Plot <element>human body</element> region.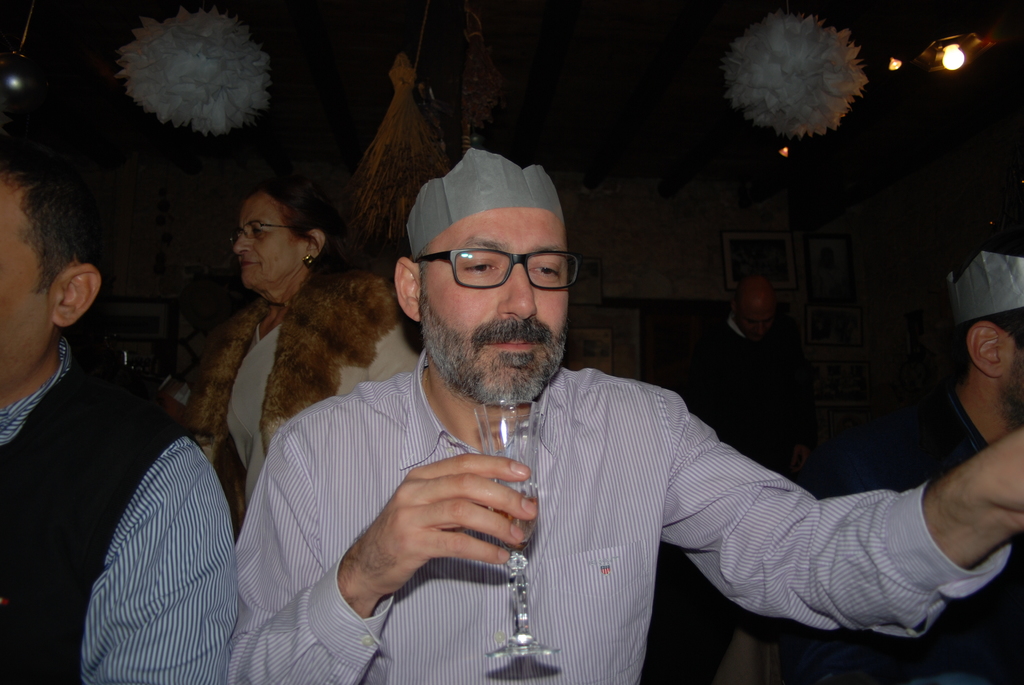
Plotted at x1=241 y1=208 x2=955 y2=675.
